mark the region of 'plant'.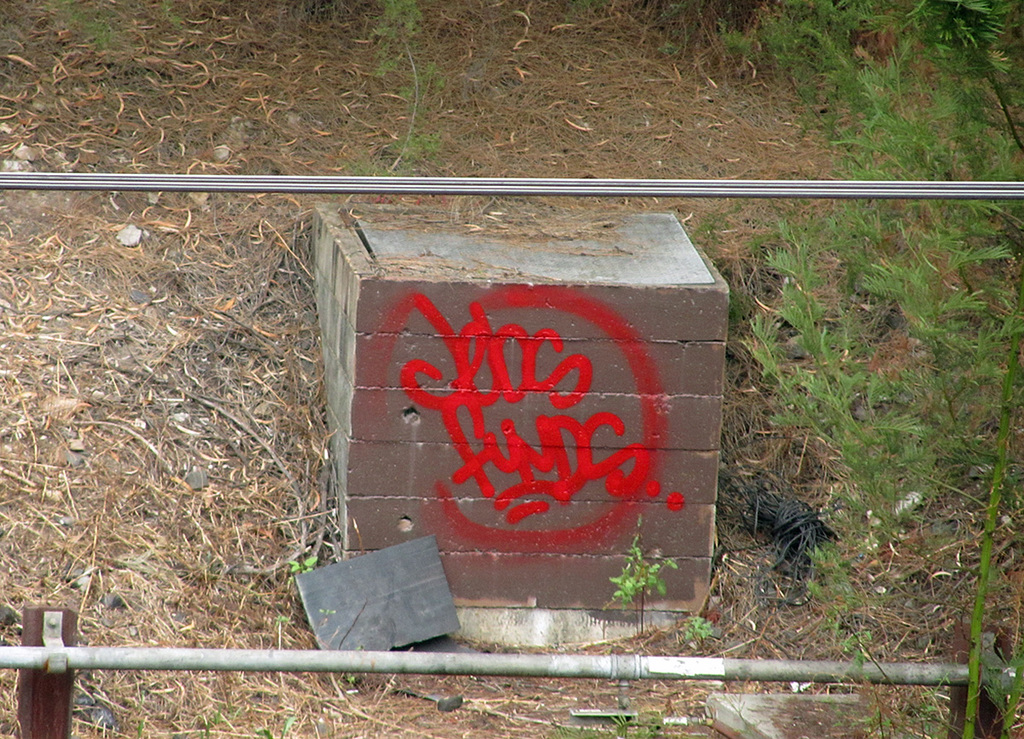
Region: <bbox>331, 3, 454, 201</bbox>.
